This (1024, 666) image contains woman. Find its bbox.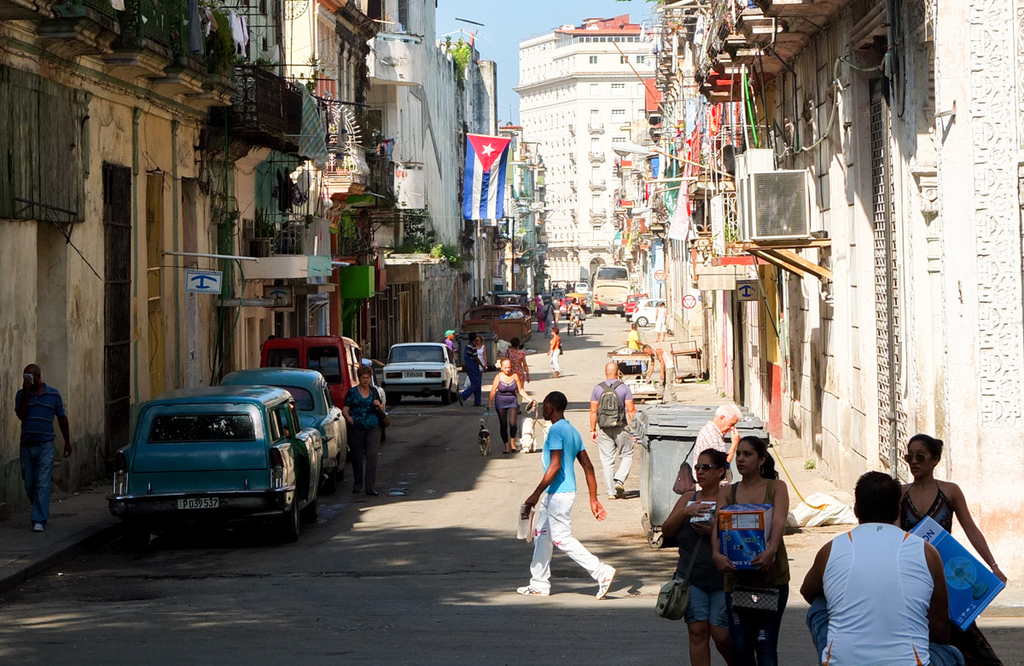
549/326/563/376.
